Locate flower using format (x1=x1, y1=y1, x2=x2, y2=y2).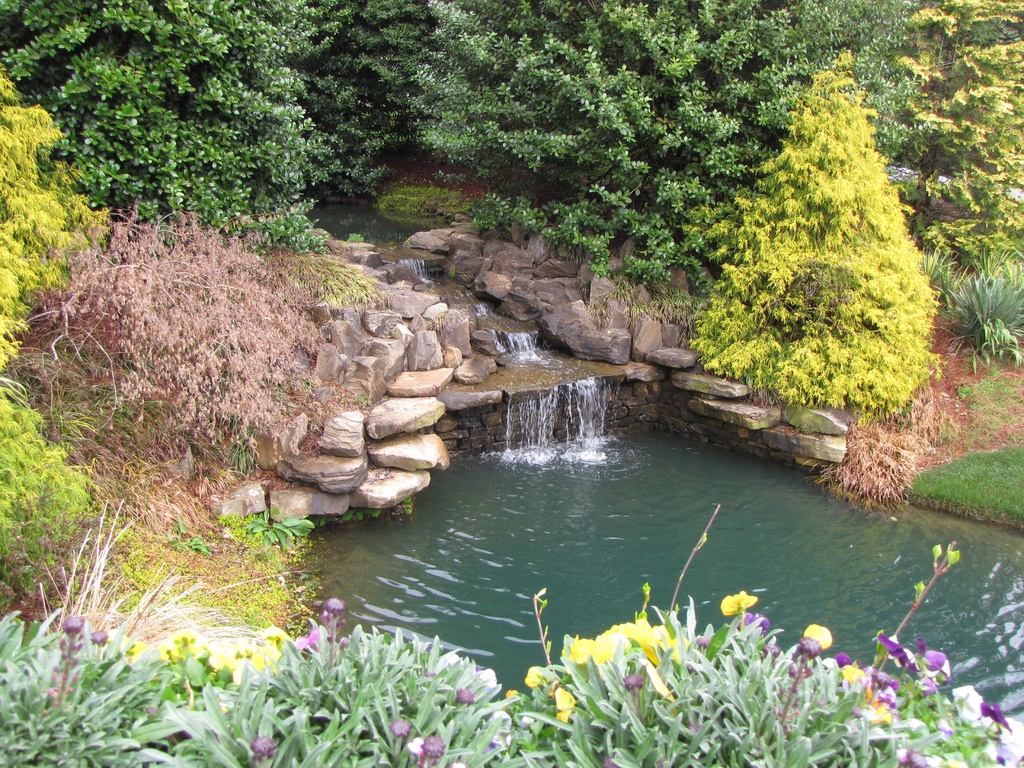
(x1=289, y1=635, x2=308, y2=651).
